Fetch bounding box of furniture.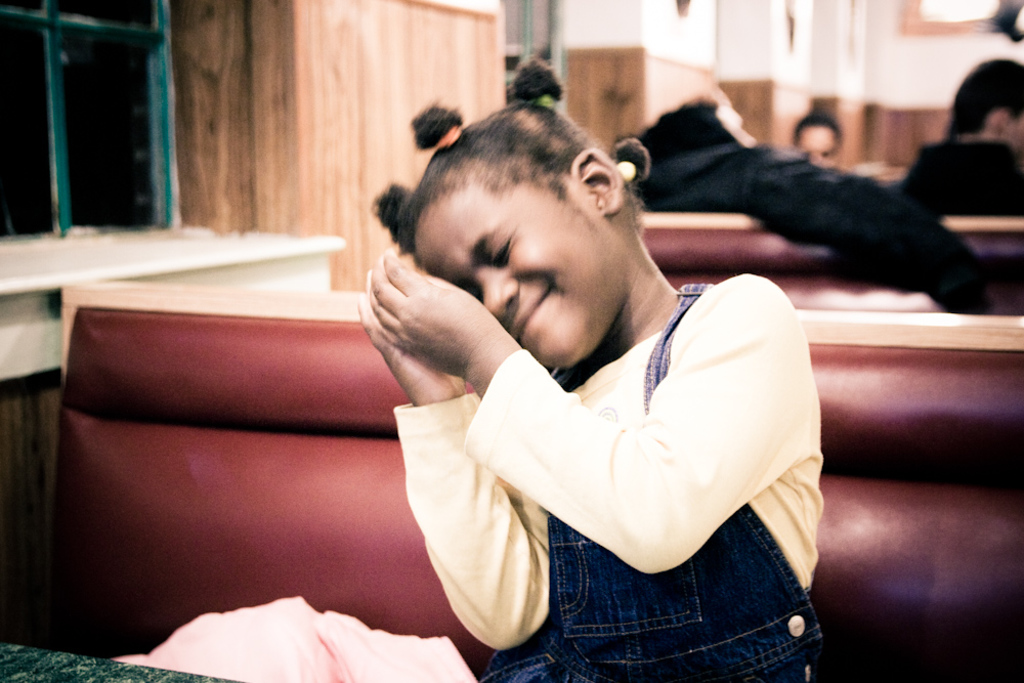
Bbox: (left=0, top=639, right=243, bottom=682).
